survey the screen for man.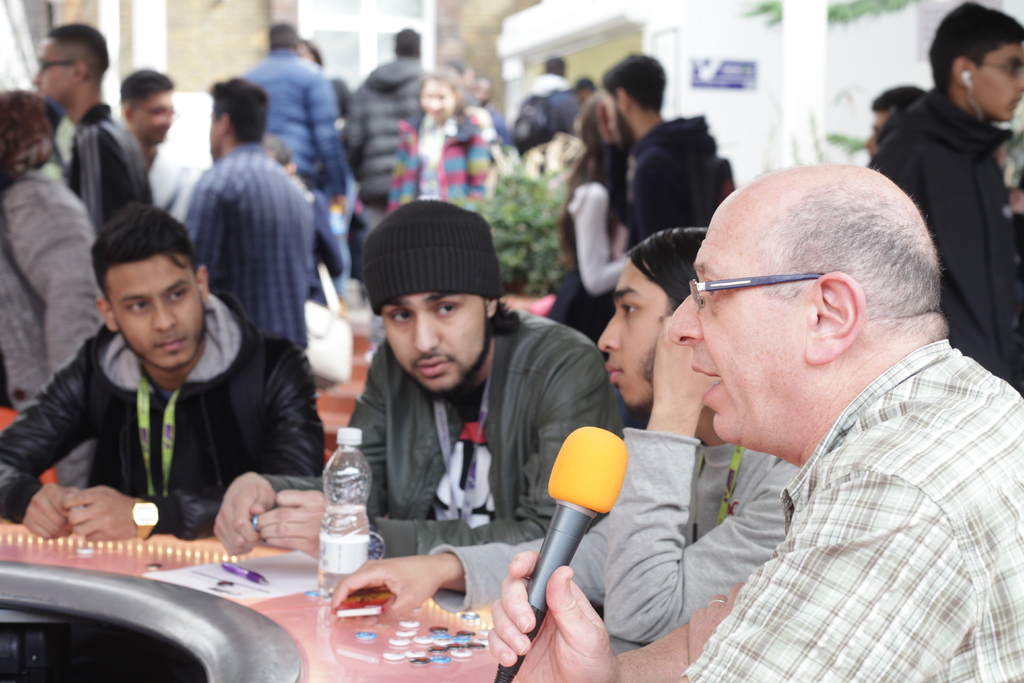
Survey found: (left=600, top=48, right=742, bottom=241).
